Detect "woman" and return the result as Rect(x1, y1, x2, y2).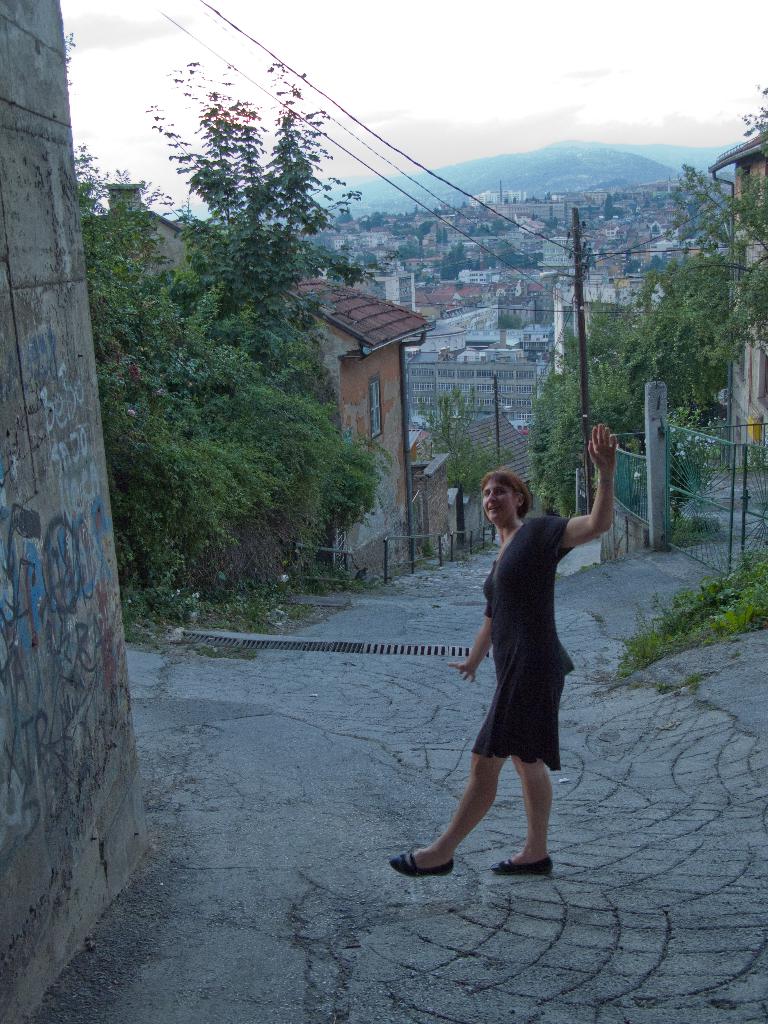
Rect(436, 442, 614, 865).
